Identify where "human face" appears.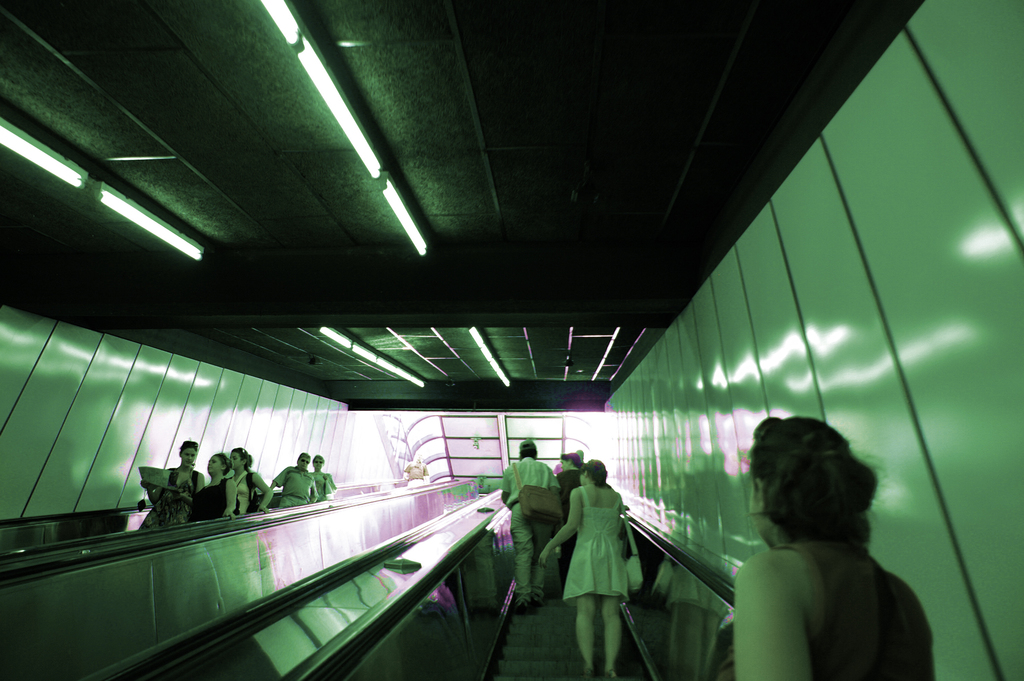
Appears at x1=182, y1=450, x2=196, y2=466.
